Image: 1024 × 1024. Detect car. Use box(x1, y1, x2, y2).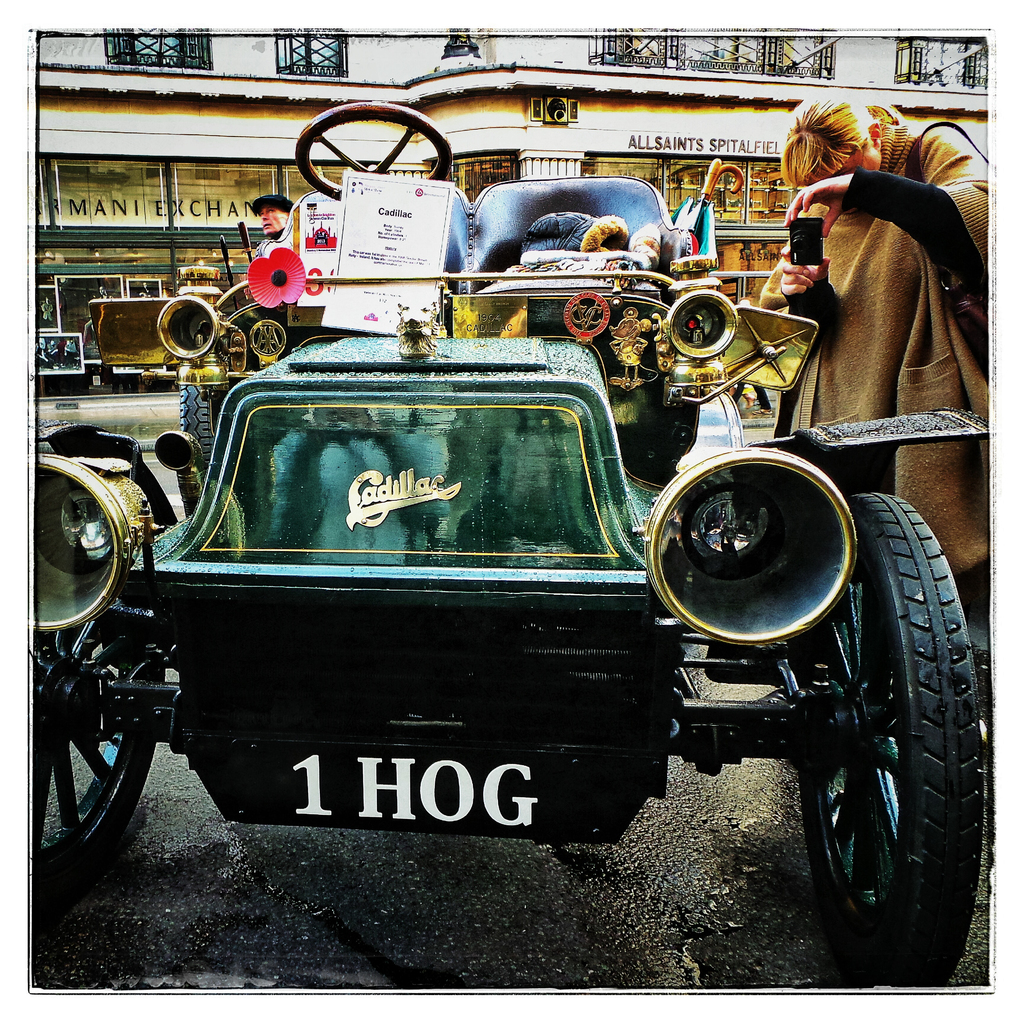
box(22, 81, 980, 991).
